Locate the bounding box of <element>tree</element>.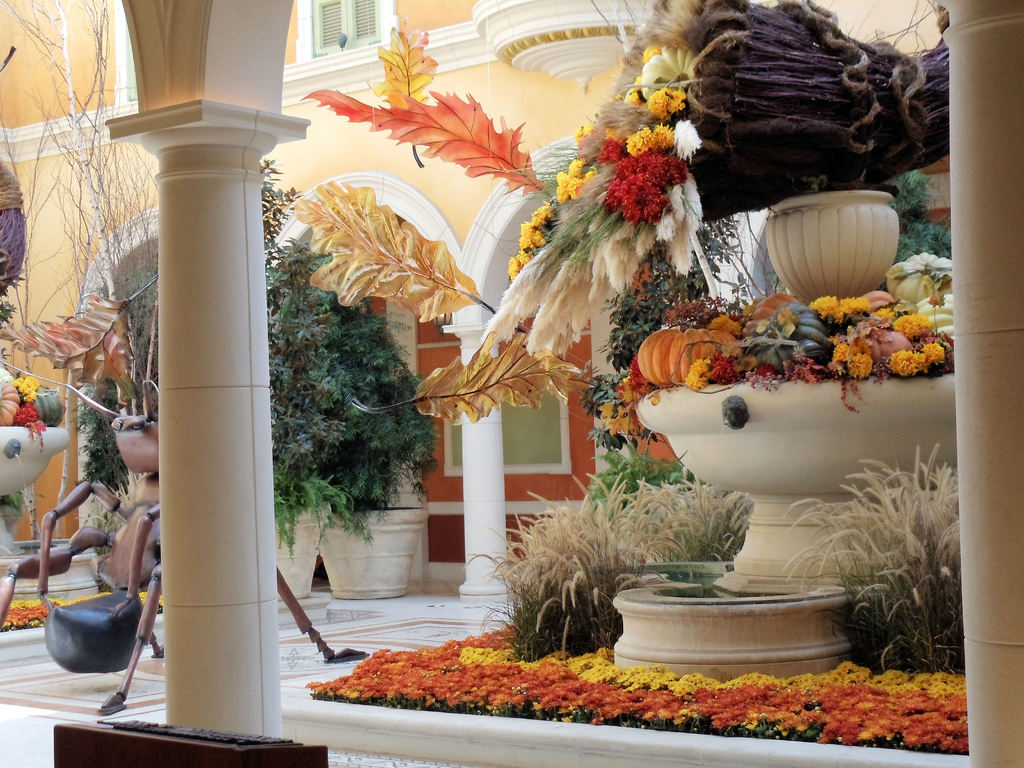
Bounding box: box=[0, 0, 157, 411].
